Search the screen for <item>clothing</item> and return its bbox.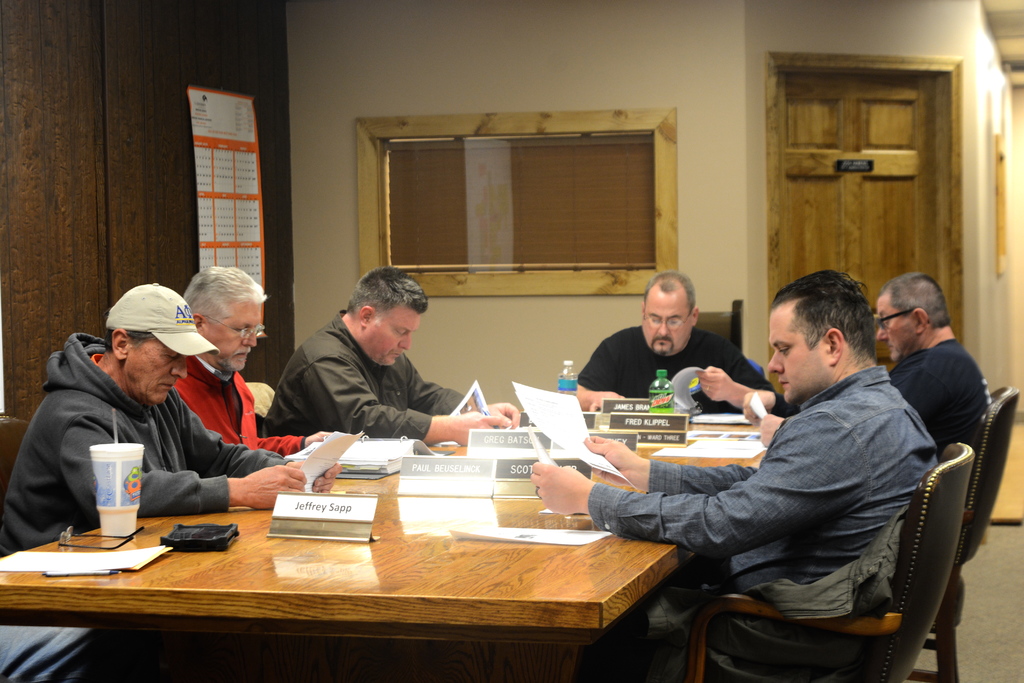
Found: x1=0 y1=330 x2=294 y2=558.
